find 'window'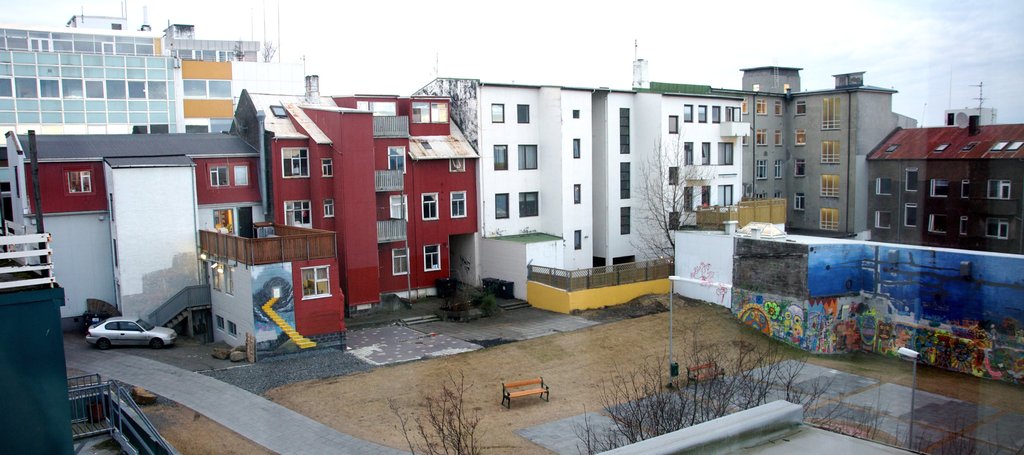
{"x1": 570, "y1": 104, "x2": 585, "y2": 121}
